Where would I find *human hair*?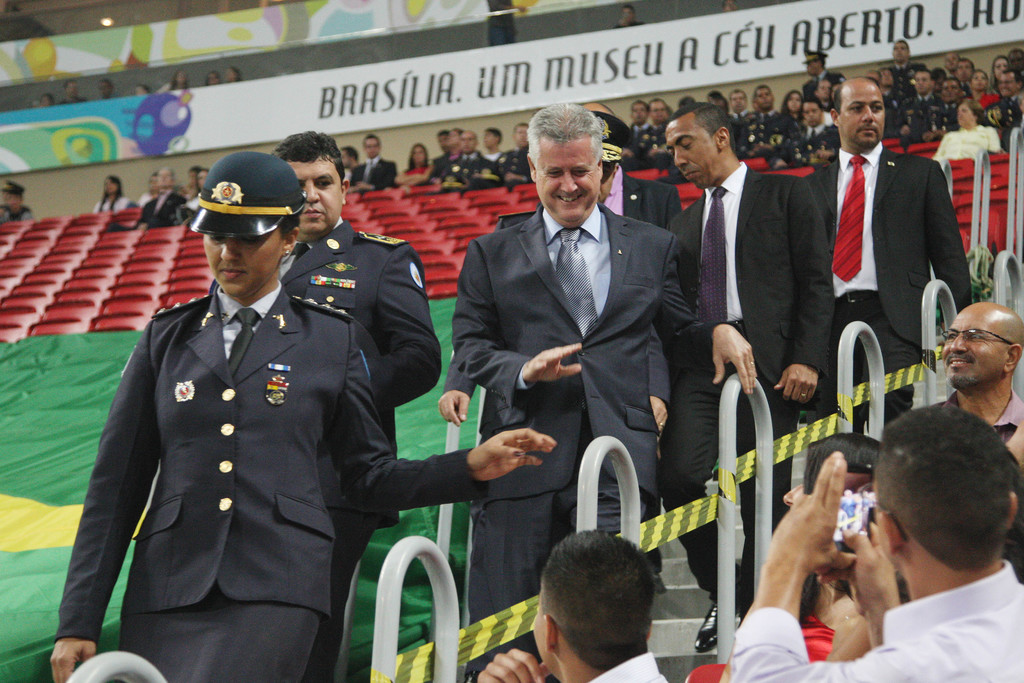
At {"left": 661, "top": 101, "right": 740, "bottom": 160}.
